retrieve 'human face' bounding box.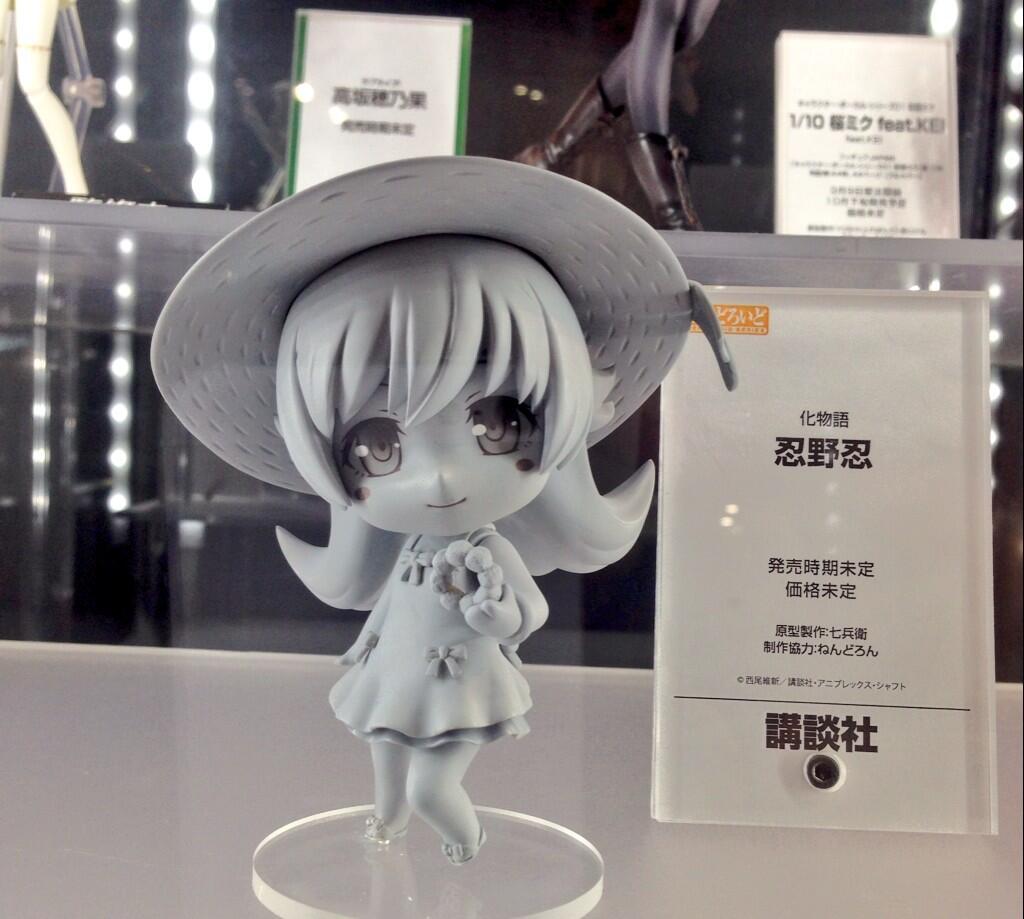
Bounding box: (left=342, top=293, right=553, bottom=531).
